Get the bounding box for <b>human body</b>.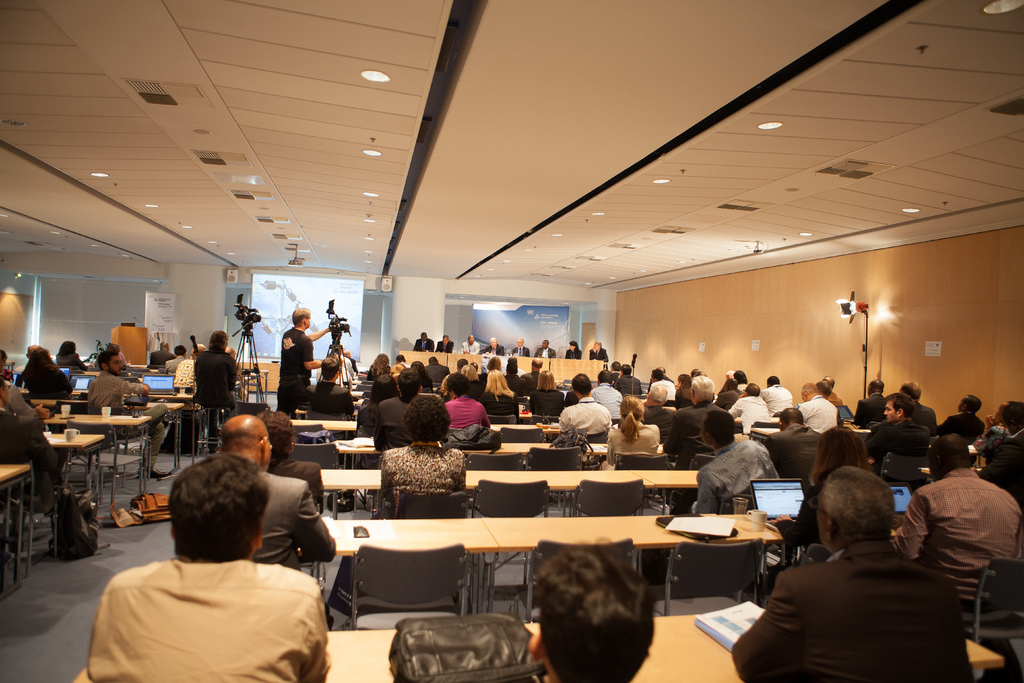
{"x1": 442, "y1": 395, "x2": 492, "y2": 449}.
